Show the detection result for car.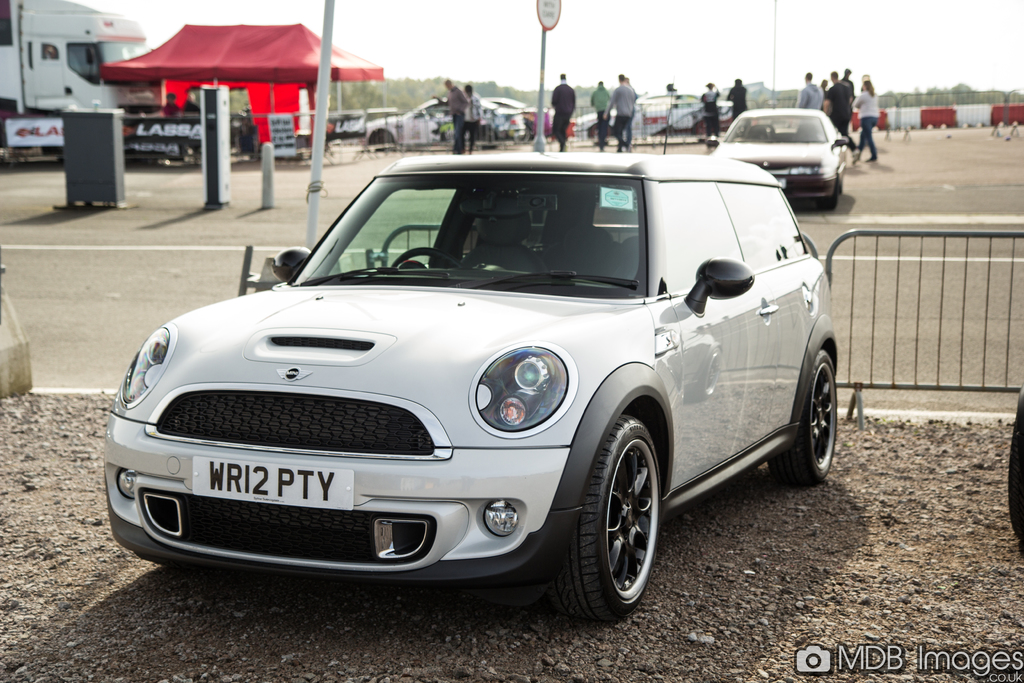
region(490, 94, 564, 137).
